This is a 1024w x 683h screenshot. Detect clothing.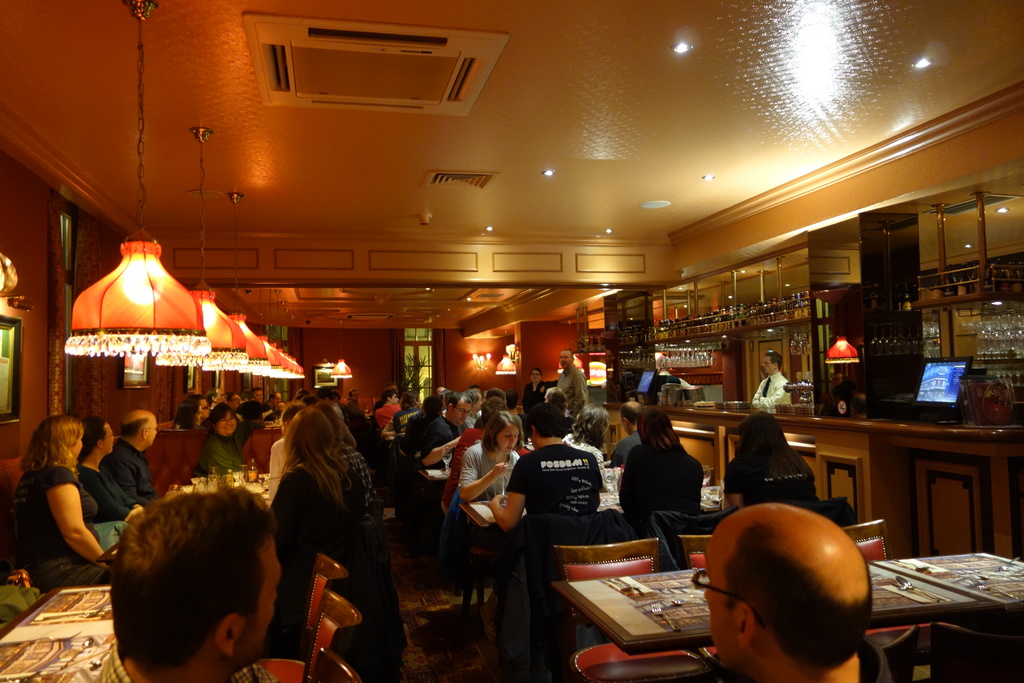
{"x1": 607, "y1": 425, "x2": 643, "y2": 472}.
